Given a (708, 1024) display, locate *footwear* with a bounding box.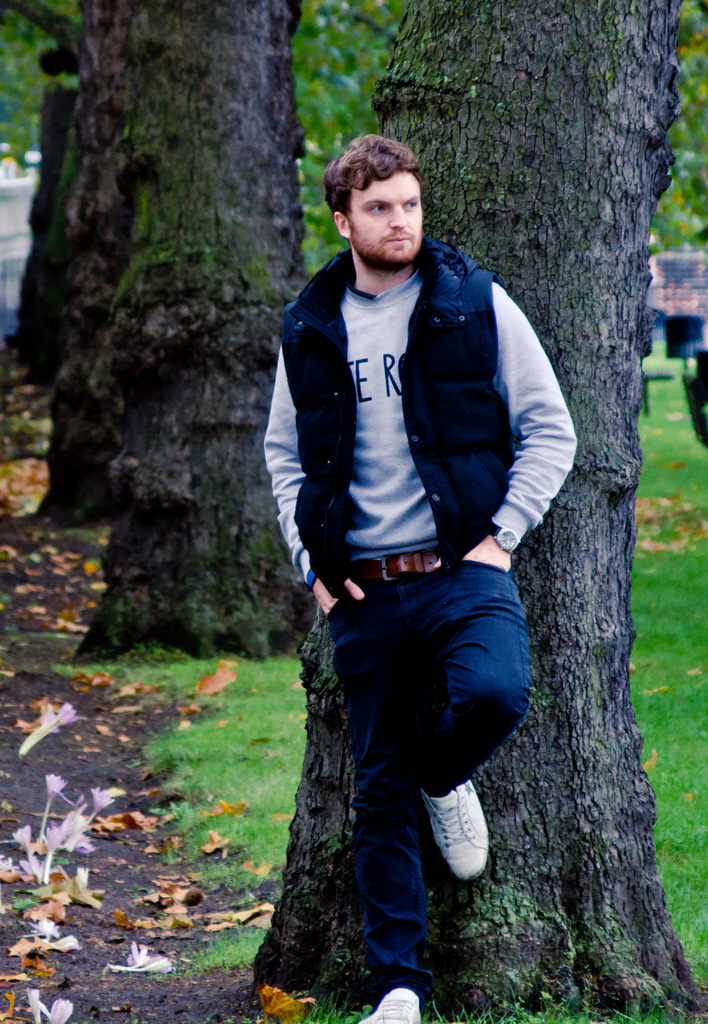
Located: locate(438, 790, 500, 901).
